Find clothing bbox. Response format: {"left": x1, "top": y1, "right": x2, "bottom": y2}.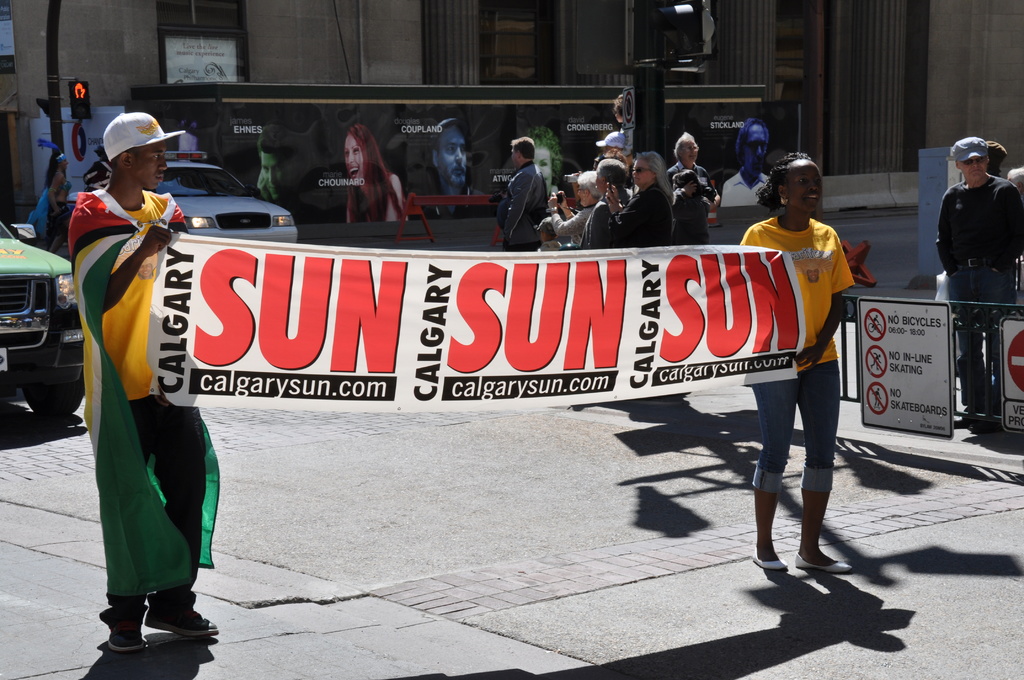
{"left": 1005, "top": 164, "right": 1023, "bottom": 196}.
